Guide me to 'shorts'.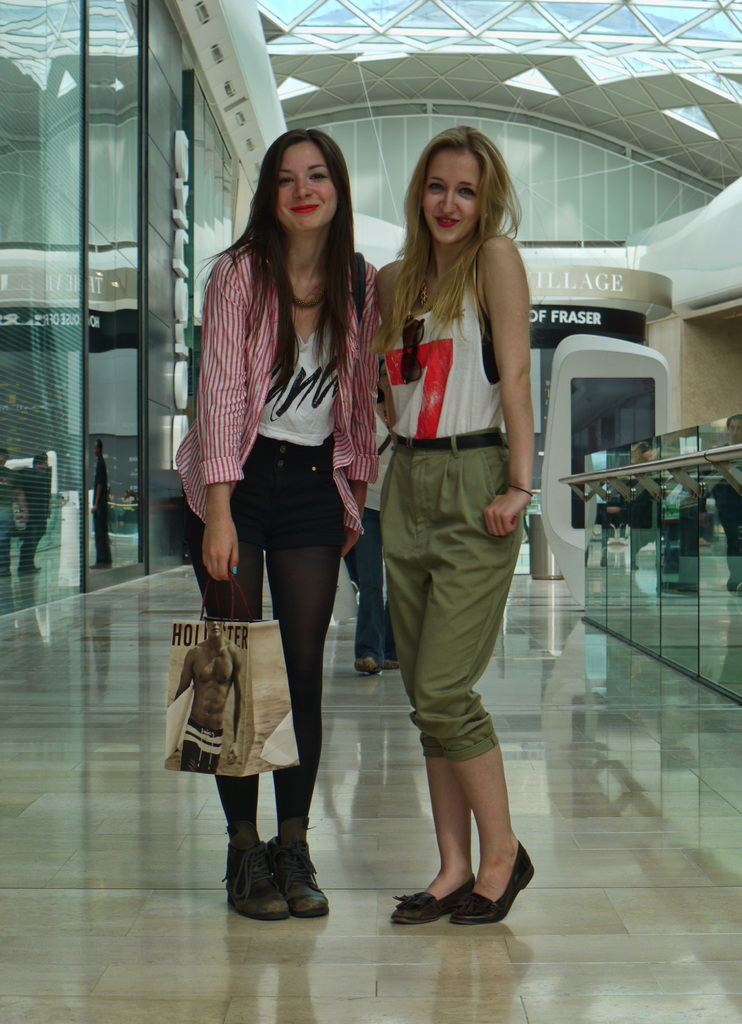
Guidance: bbox=[186, 436, 344, 554].
